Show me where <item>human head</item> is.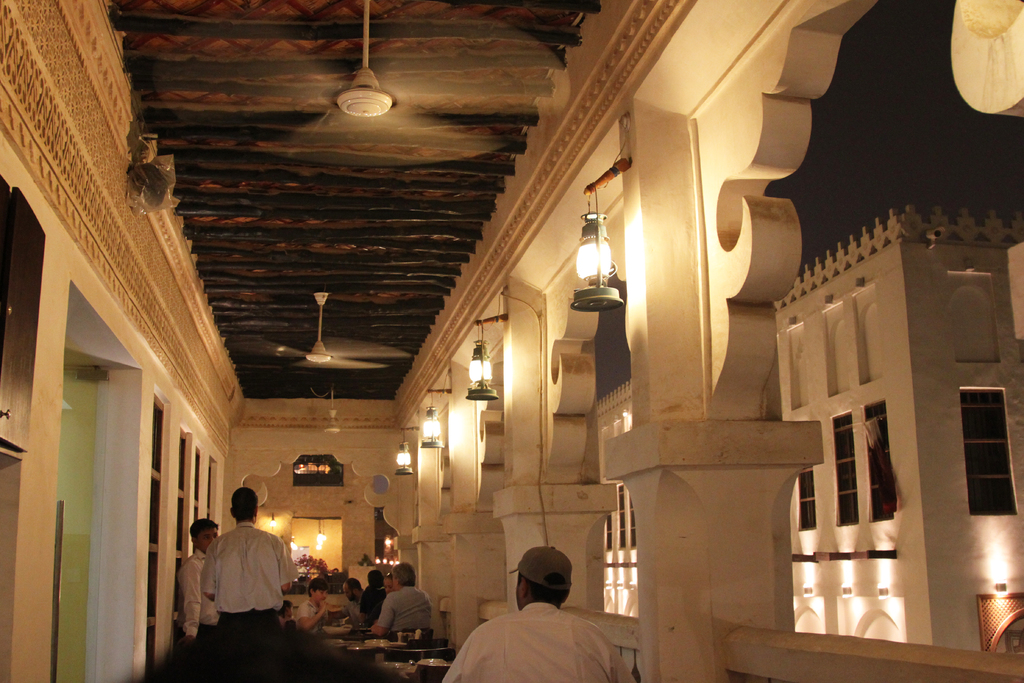
<item>human head</item> is at crop(381, 573, 394, 593).
